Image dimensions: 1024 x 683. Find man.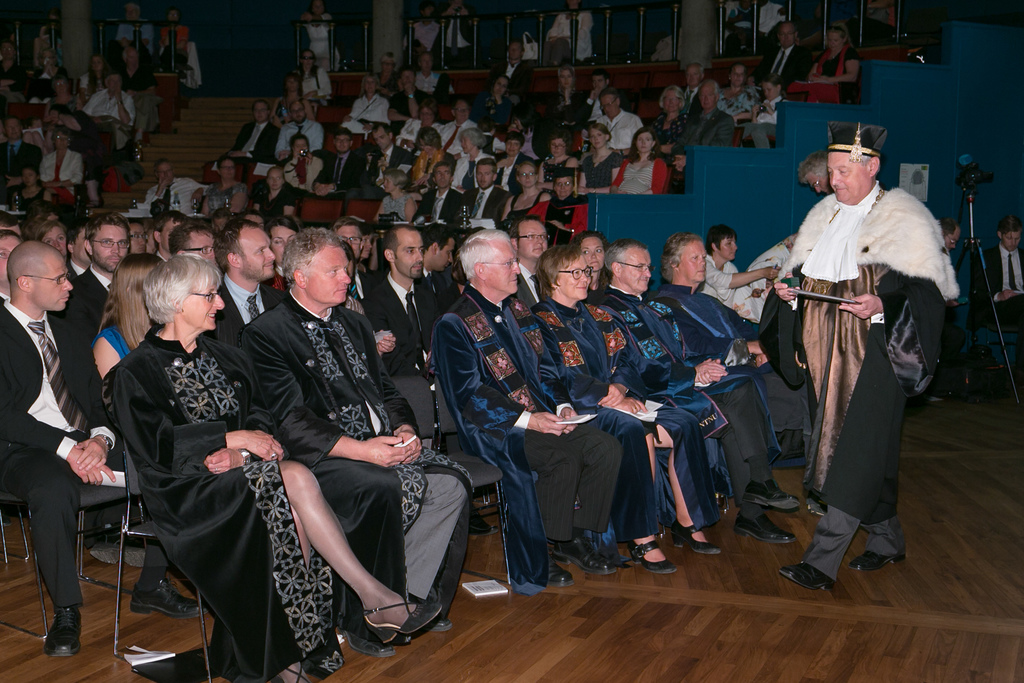
[left=756, top=21, right=814, bottom=92].
